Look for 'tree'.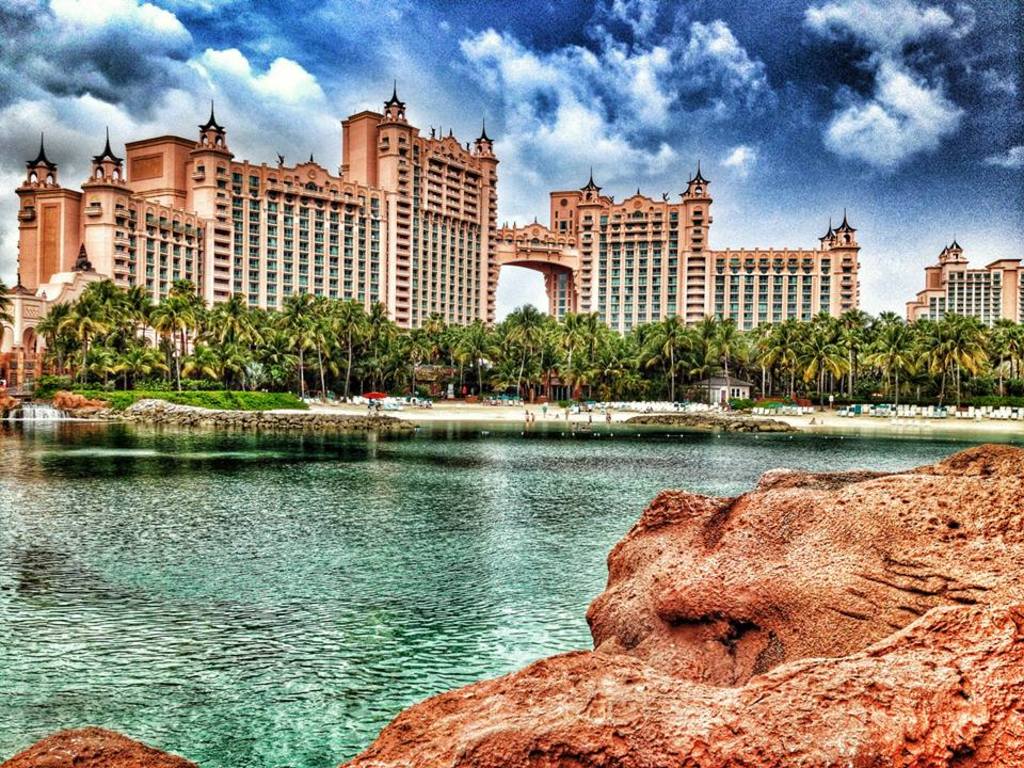
Found: <bbox>985, 311, 1021, 397</bbox>.
